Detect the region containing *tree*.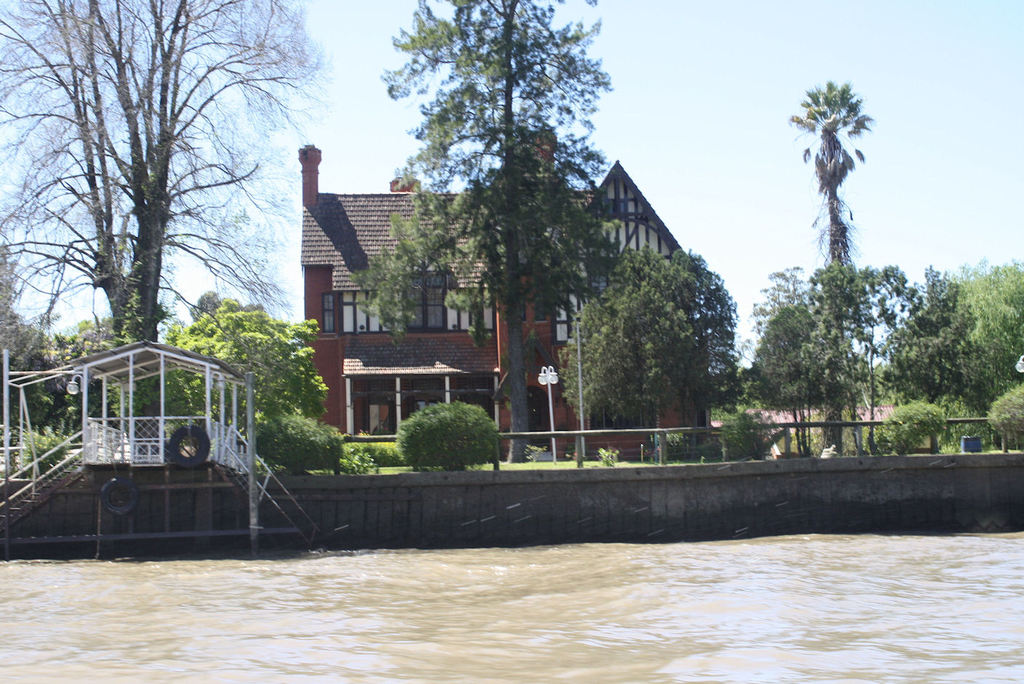
crop(378, 0, 607, 456).
